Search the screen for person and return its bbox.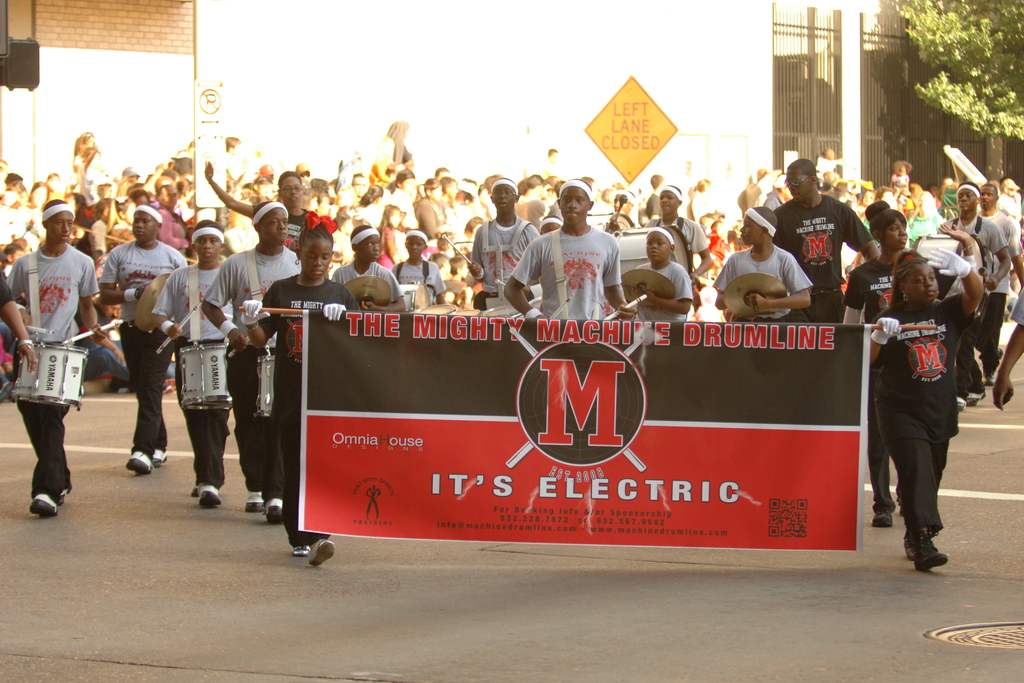
Found: locate(869, 225, 976, 563).
